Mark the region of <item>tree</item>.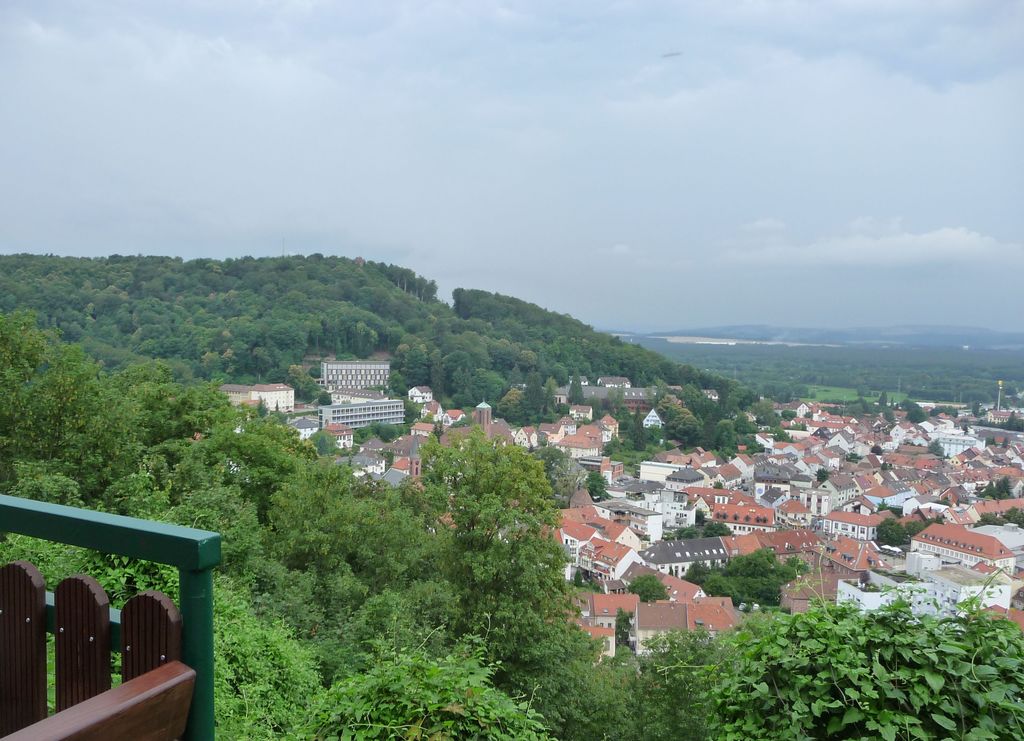
Region: x1=877 y1=516 x2=908 y2=544.
